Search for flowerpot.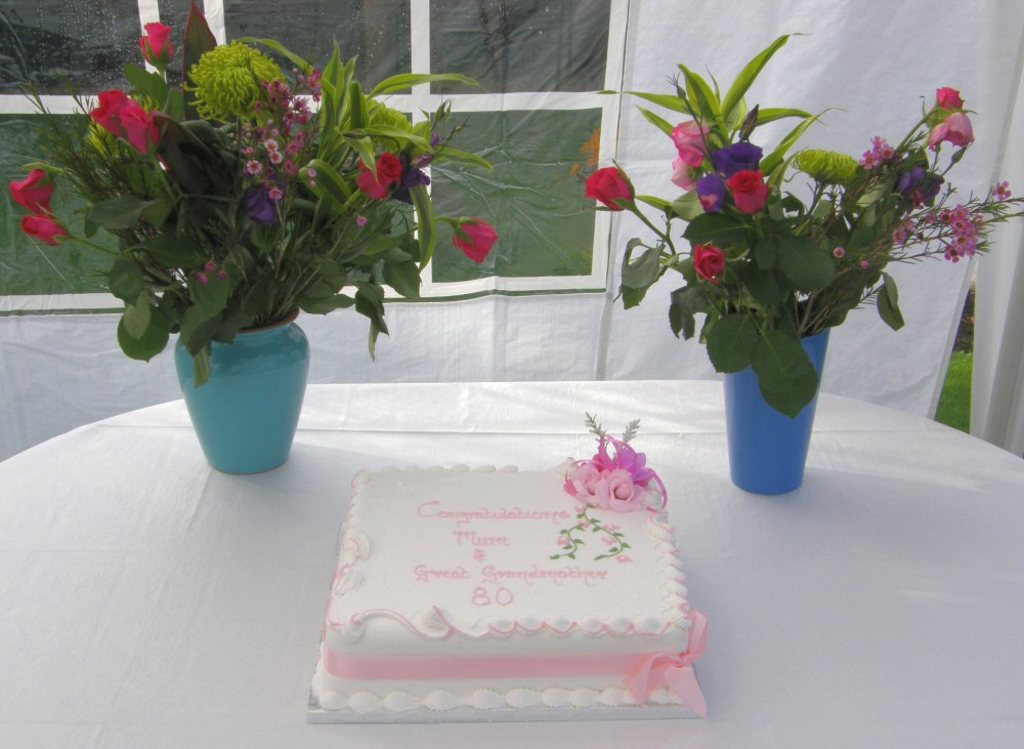
Found at pyautogui.locateOnScreen(724, 333, 843, 467).
